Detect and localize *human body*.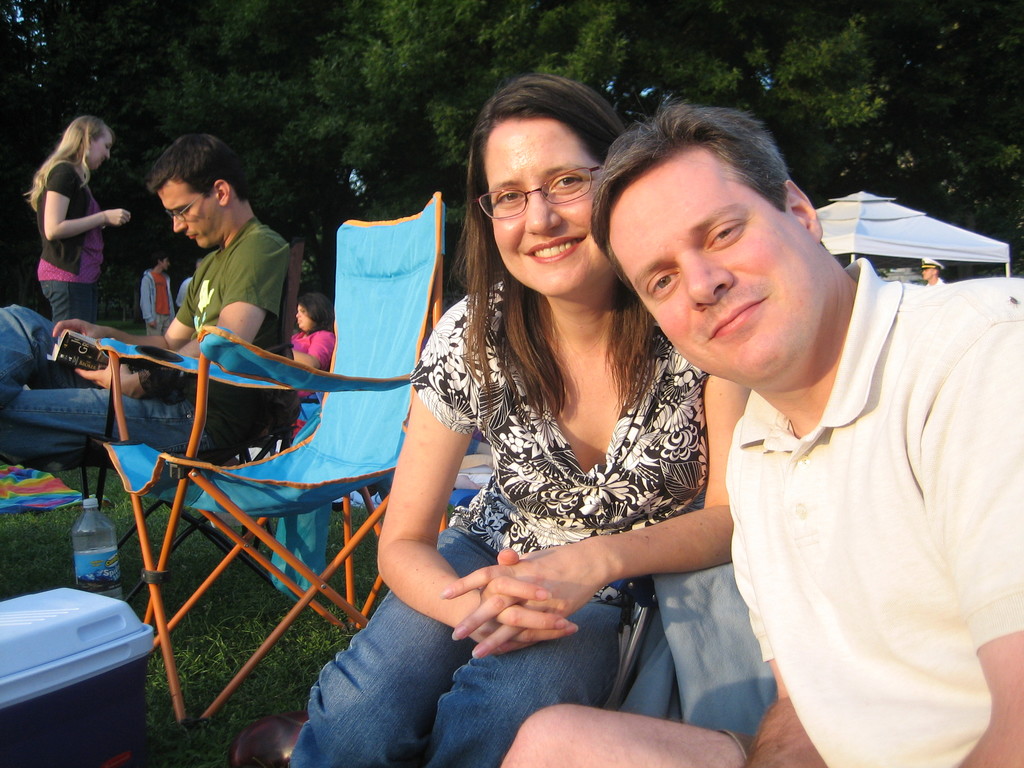
Localized at <region>18, 127, 292, 462</region>.
